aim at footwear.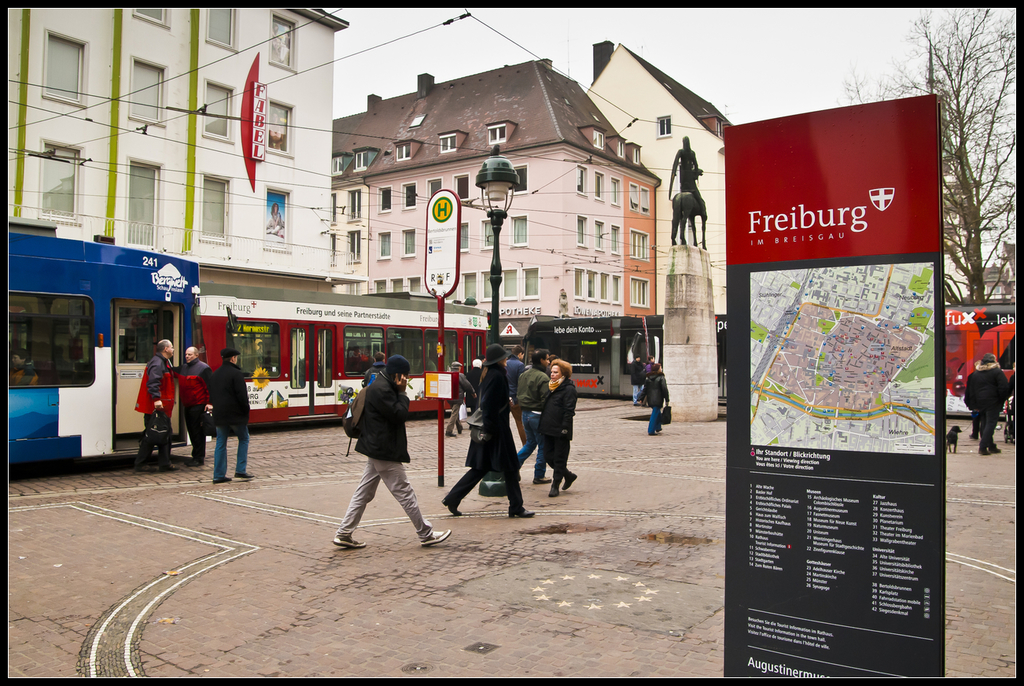
Aimed at 968 434 979 438.
